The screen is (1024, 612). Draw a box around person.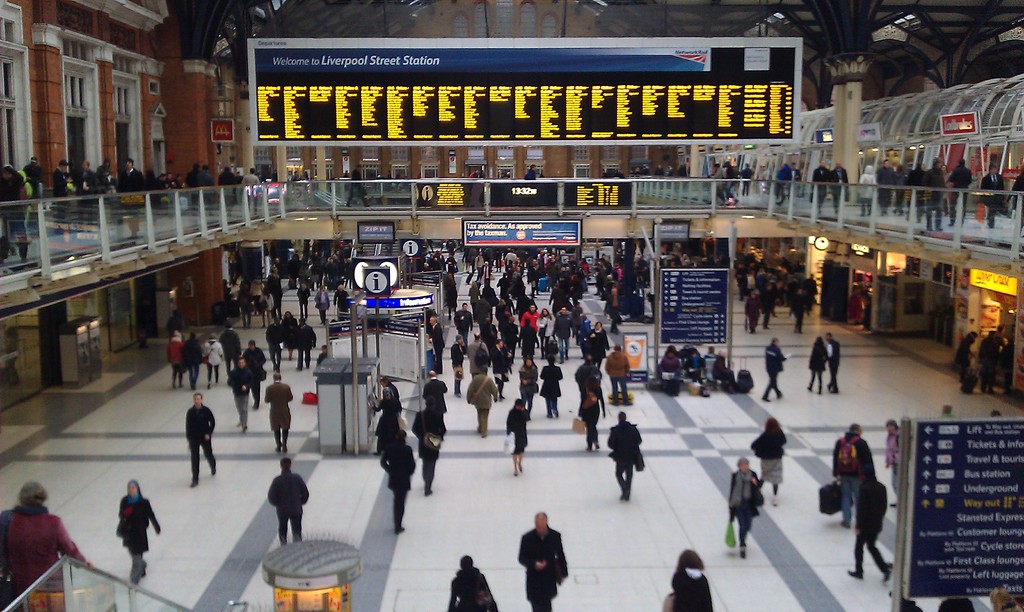
x1=908, y1=163, x2=924, y2=219.
